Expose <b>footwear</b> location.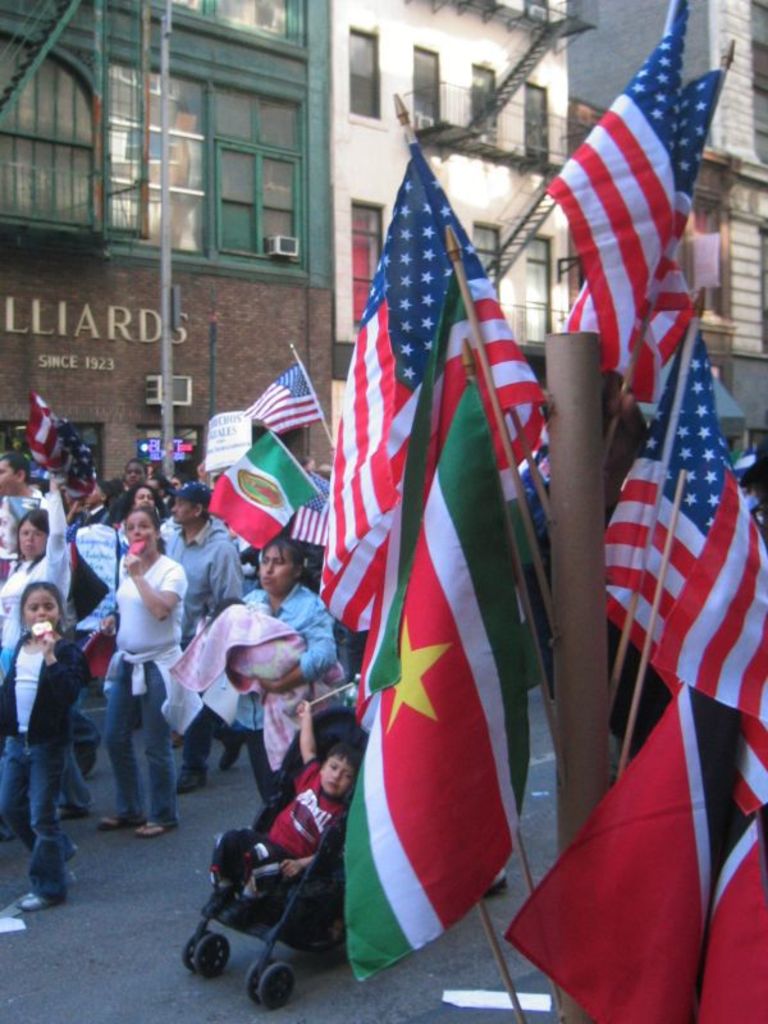
Exposed at region(17, 896, 64, 916).
